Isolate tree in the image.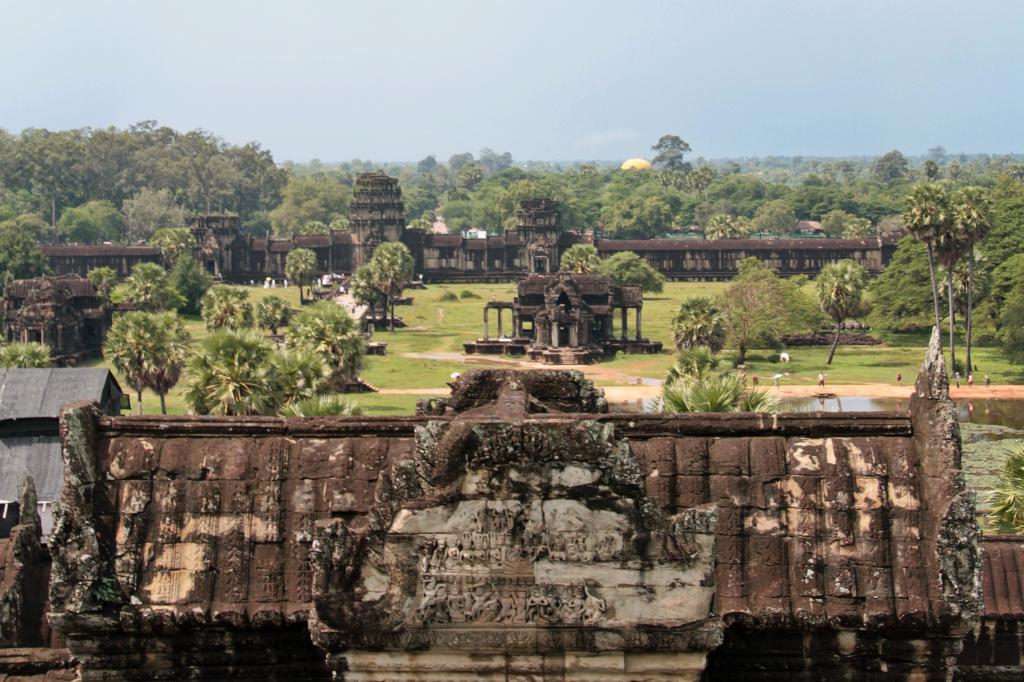
Isolated region: 166,252,210,313.
